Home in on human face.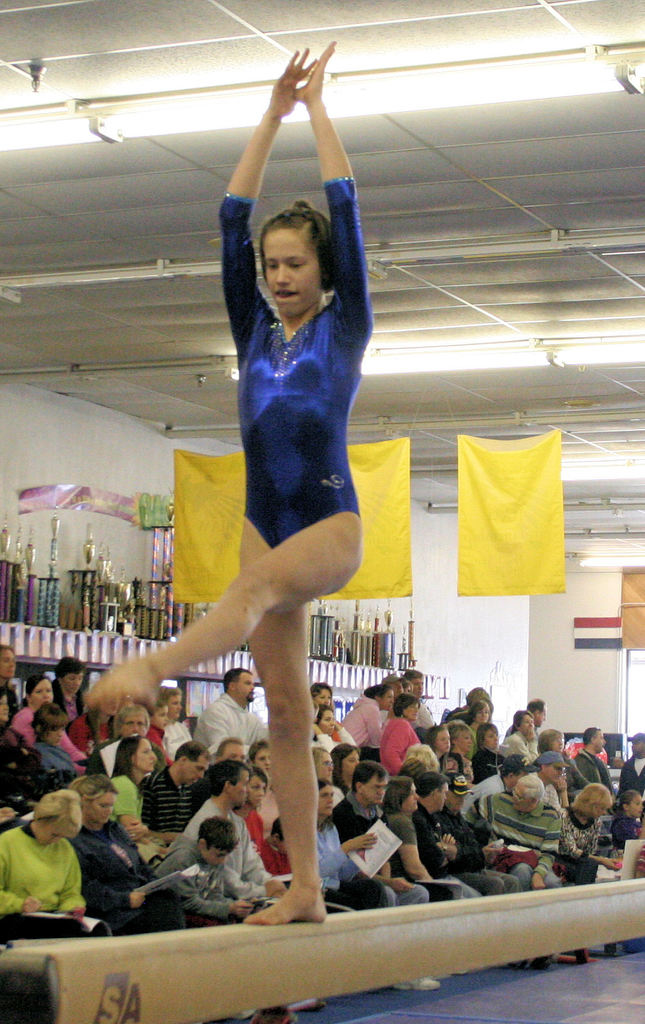
Homed in at 249/774/268/800.
